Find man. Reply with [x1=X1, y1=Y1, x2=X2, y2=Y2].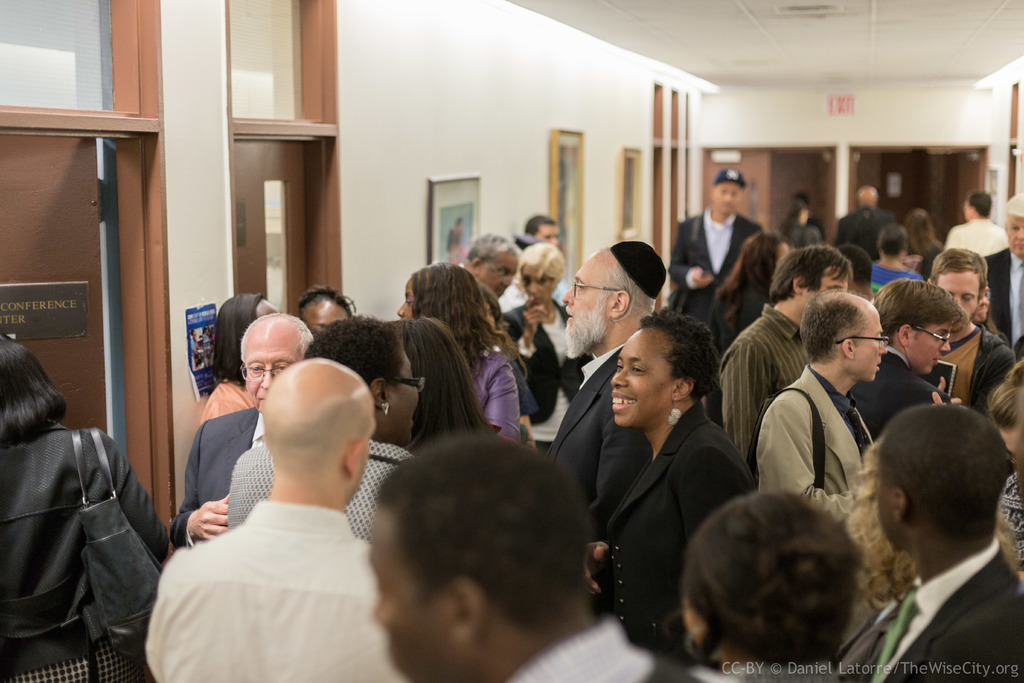
[x1=989, y1=194, x2=1023, y2=349].
